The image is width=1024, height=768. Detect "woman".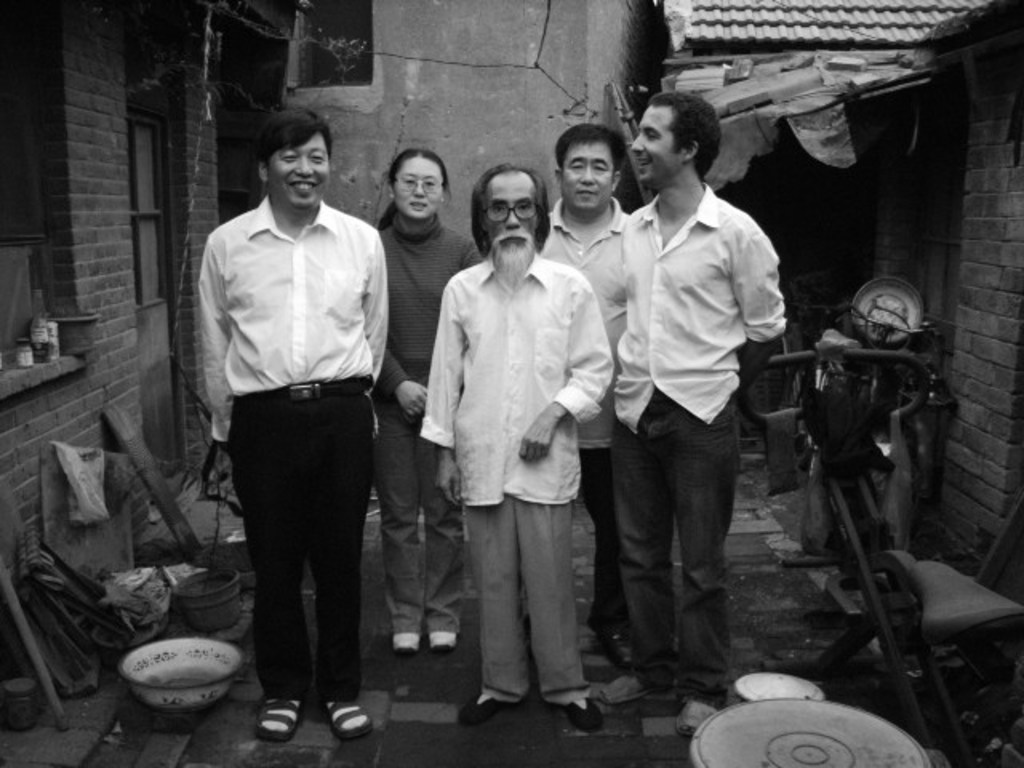
Detection: bbox=[368, 147, 485, 667].
